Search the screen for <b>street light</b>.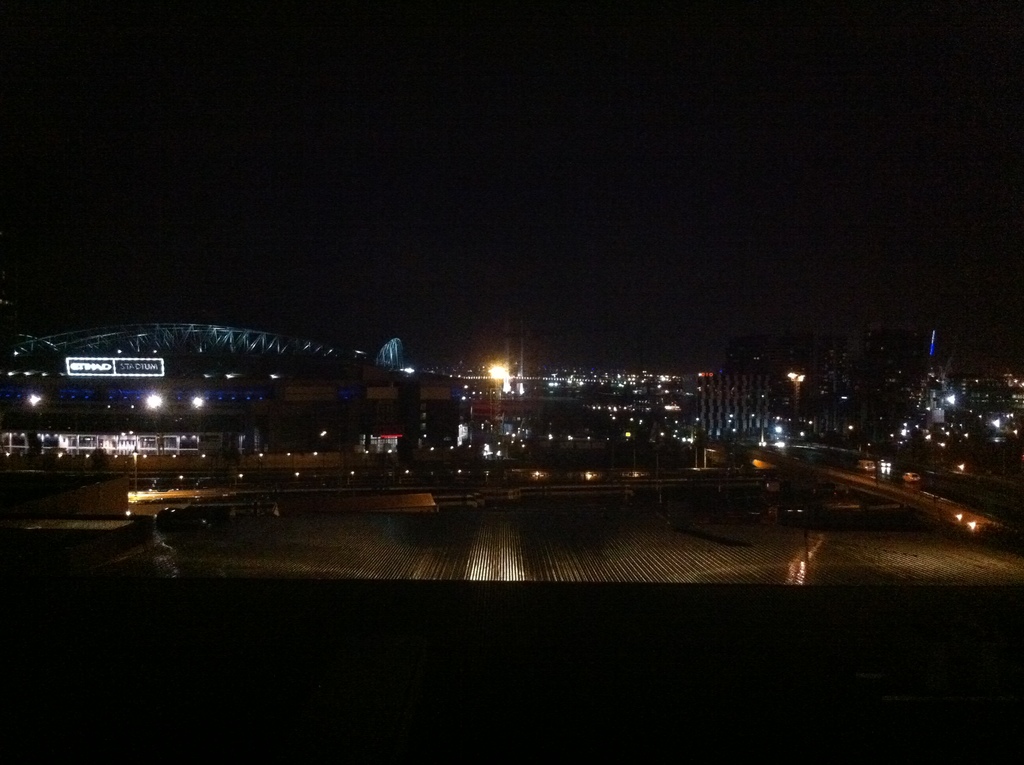
Found at bbox=(358, 449, 370, 463).
